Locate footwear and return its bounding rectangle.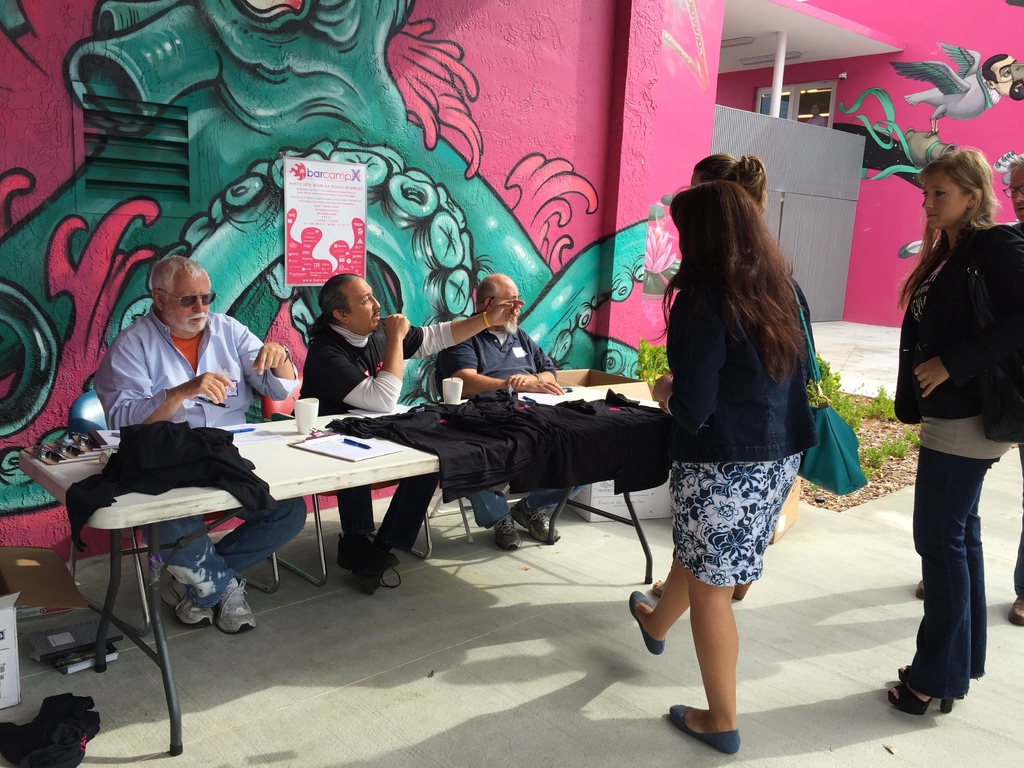
pyautogui.locateOnScreen(349, 552, 381, 597).
